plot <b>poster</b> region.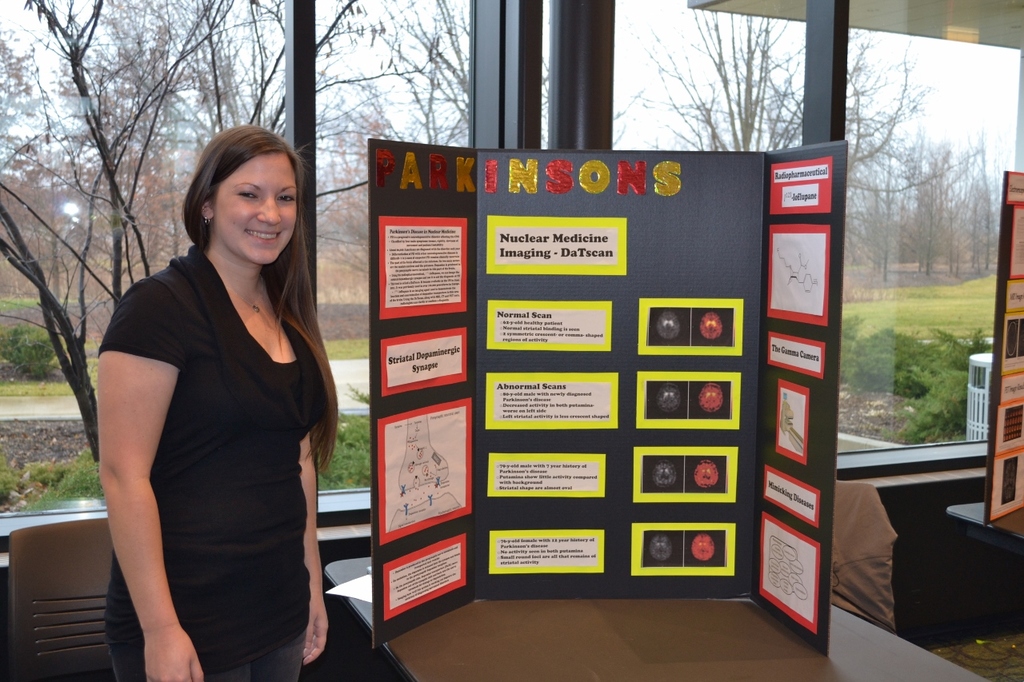
Plotted at bbox=[762, 460, 820, 528].
